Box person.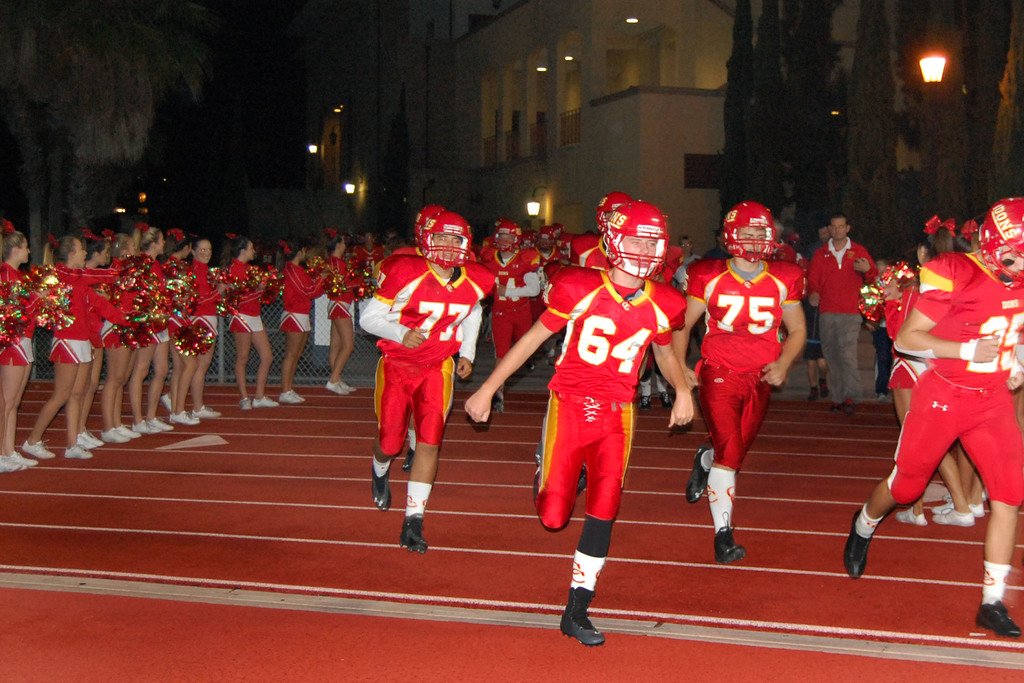
rect(480, 222, 540, 369).
